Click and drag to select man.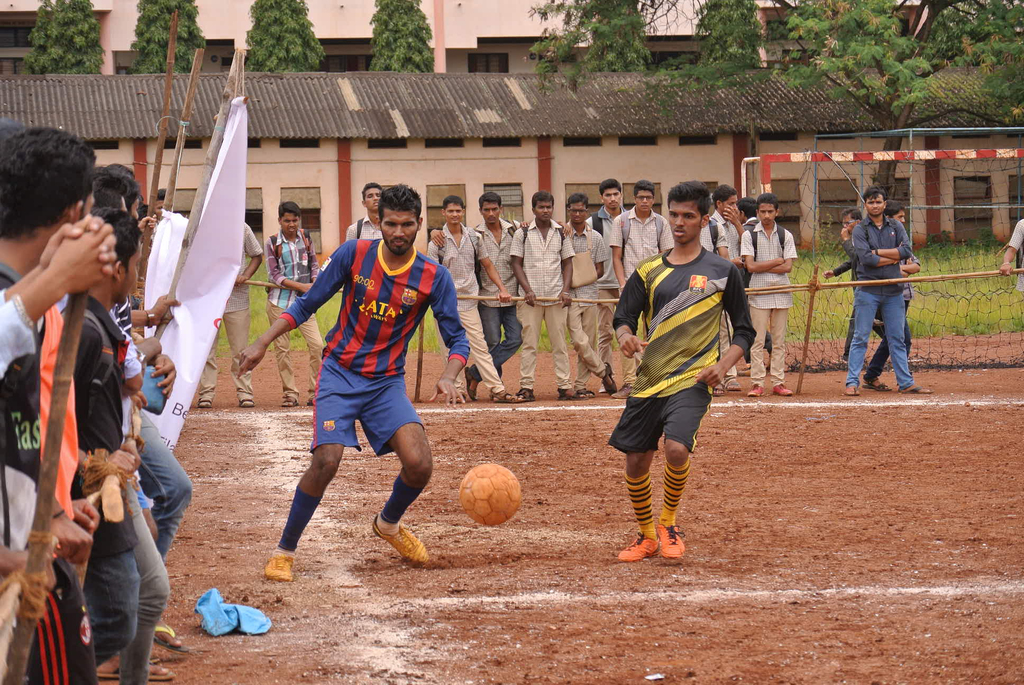
Selection: (x1=265, y1=201, x2=339, y2=405).
